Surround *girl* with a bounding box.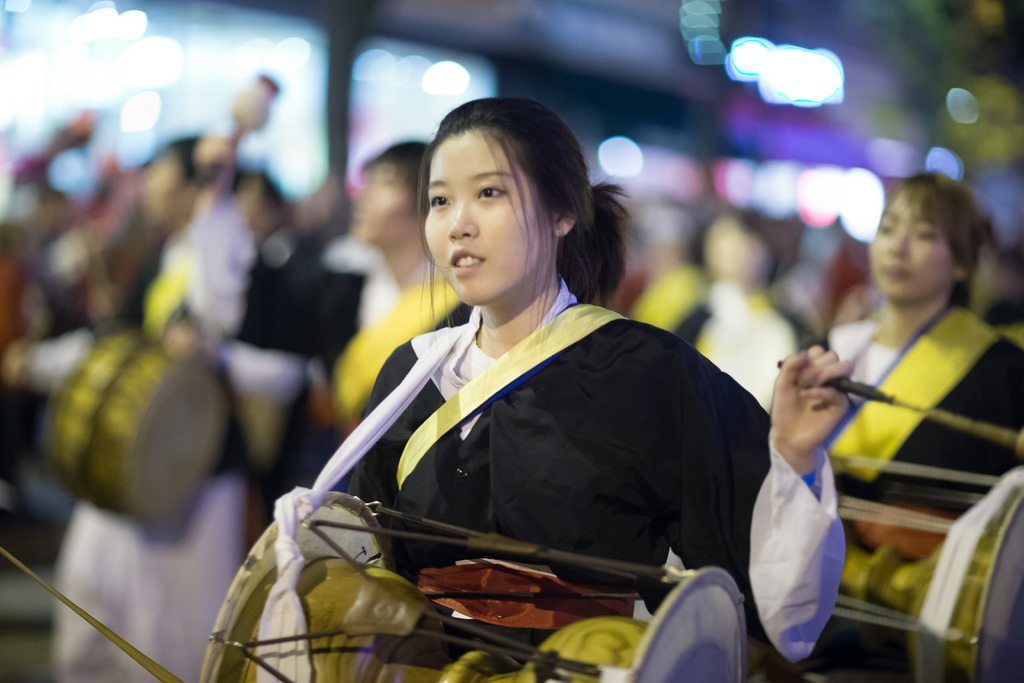
328, 93, 838, 666.
